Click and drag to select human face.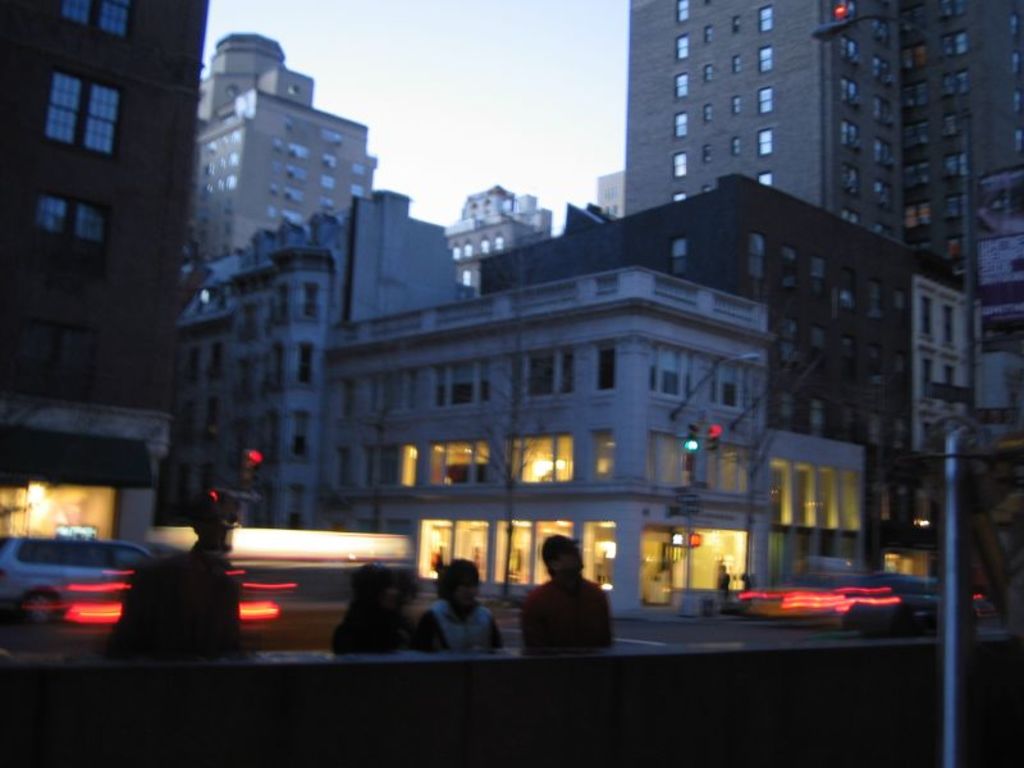
Selection: [566,544,581,576].
